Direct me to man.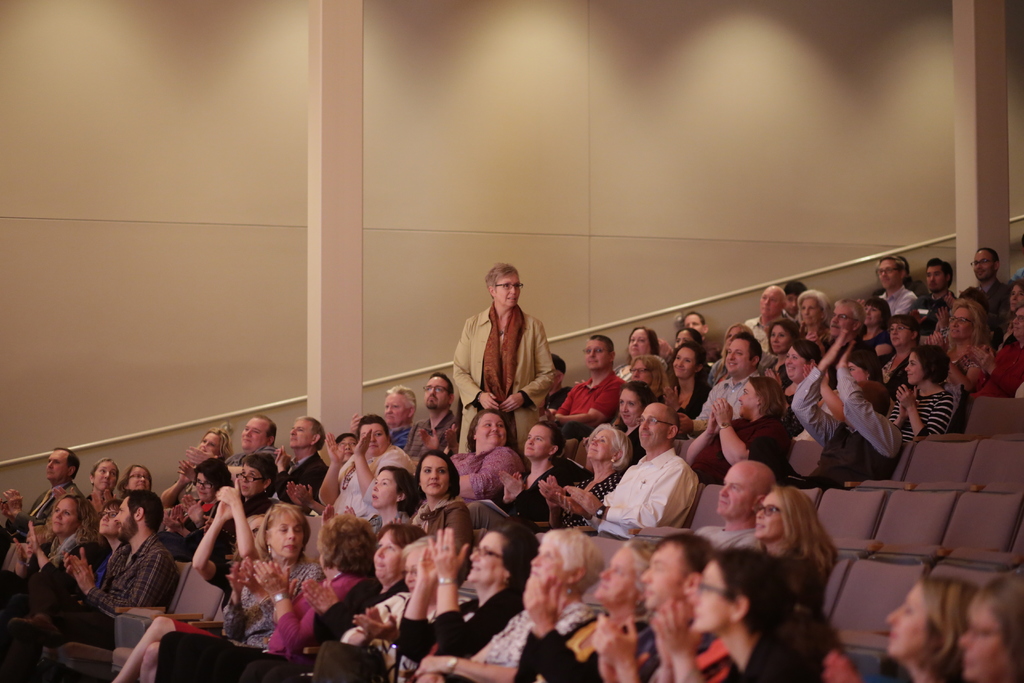
Direction: left=3, top=446, right=79, bottom=523.
